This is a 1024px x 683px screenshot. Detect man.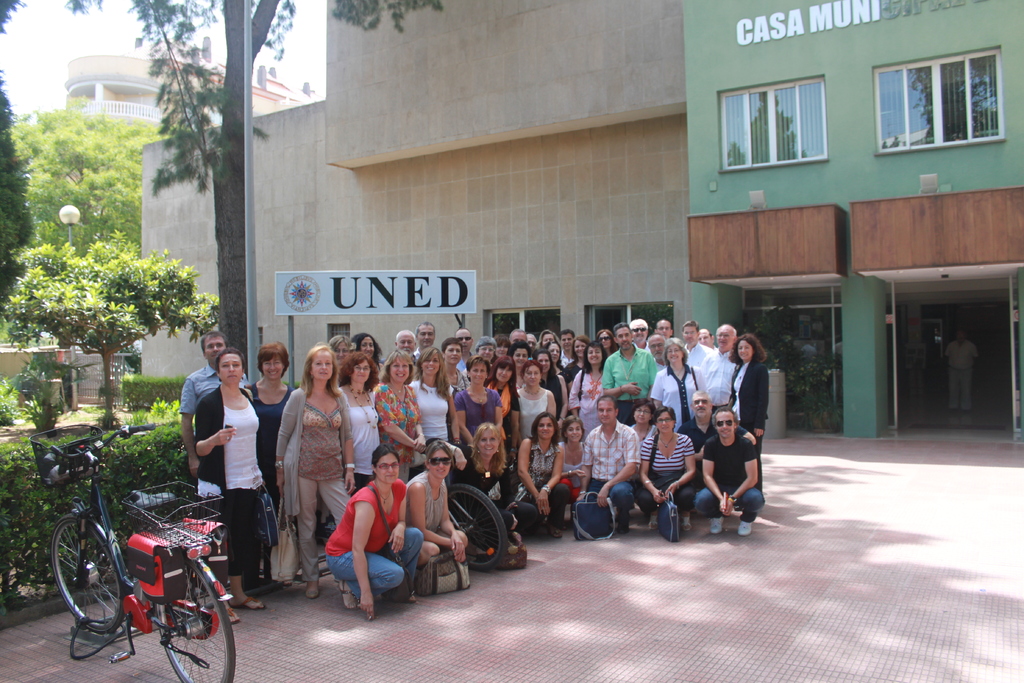
[456,331,475,367].
